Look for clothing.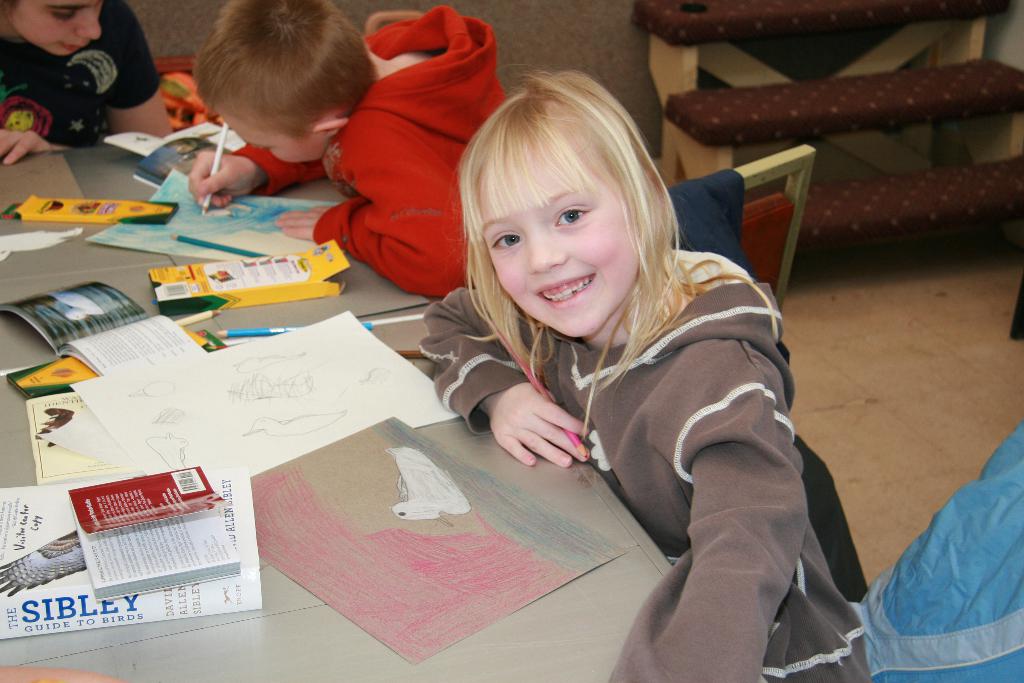
Found: select_region(0, 0, 165, 154).
